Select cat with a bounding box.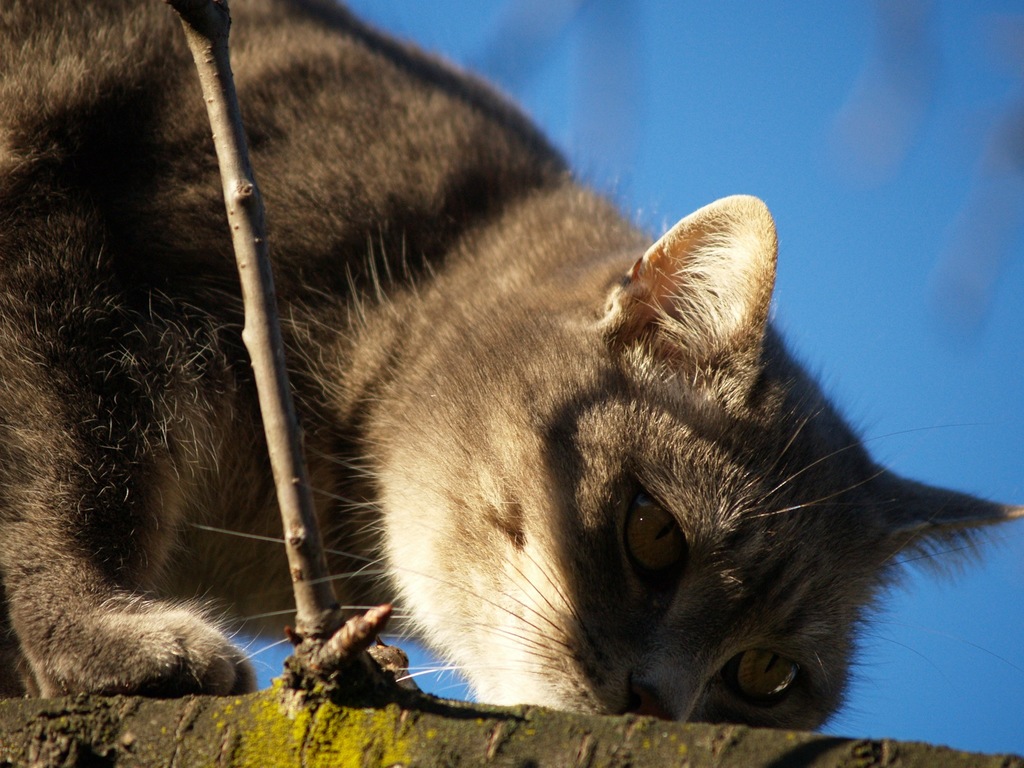
box=[0, 0, 1023, 733].
